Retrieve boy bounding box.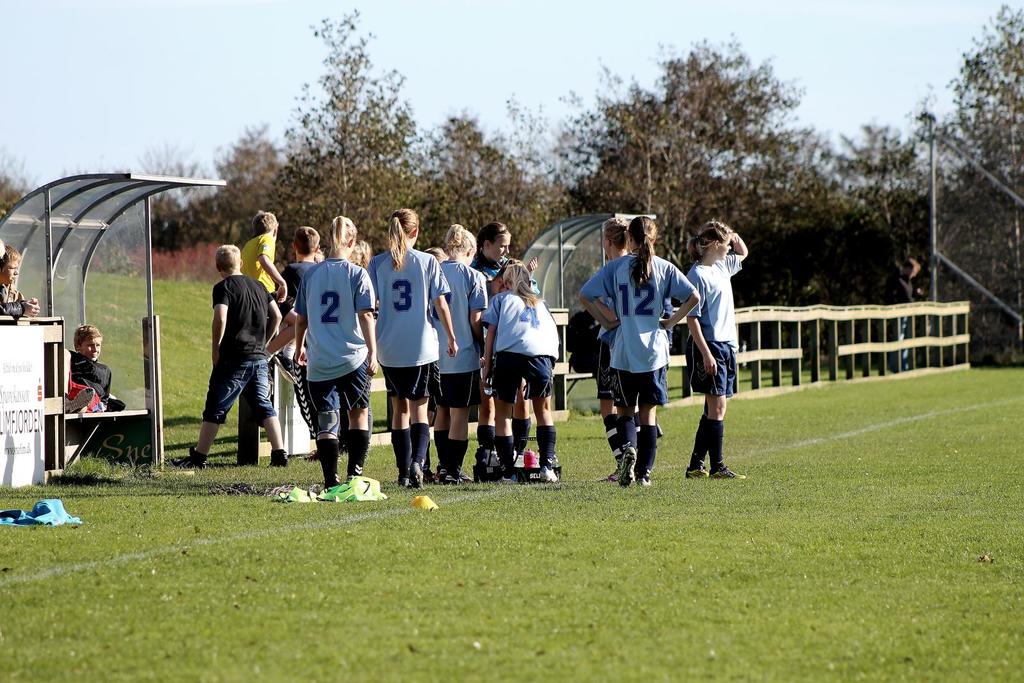
Bounding box: 65, 316, 129, 411.
